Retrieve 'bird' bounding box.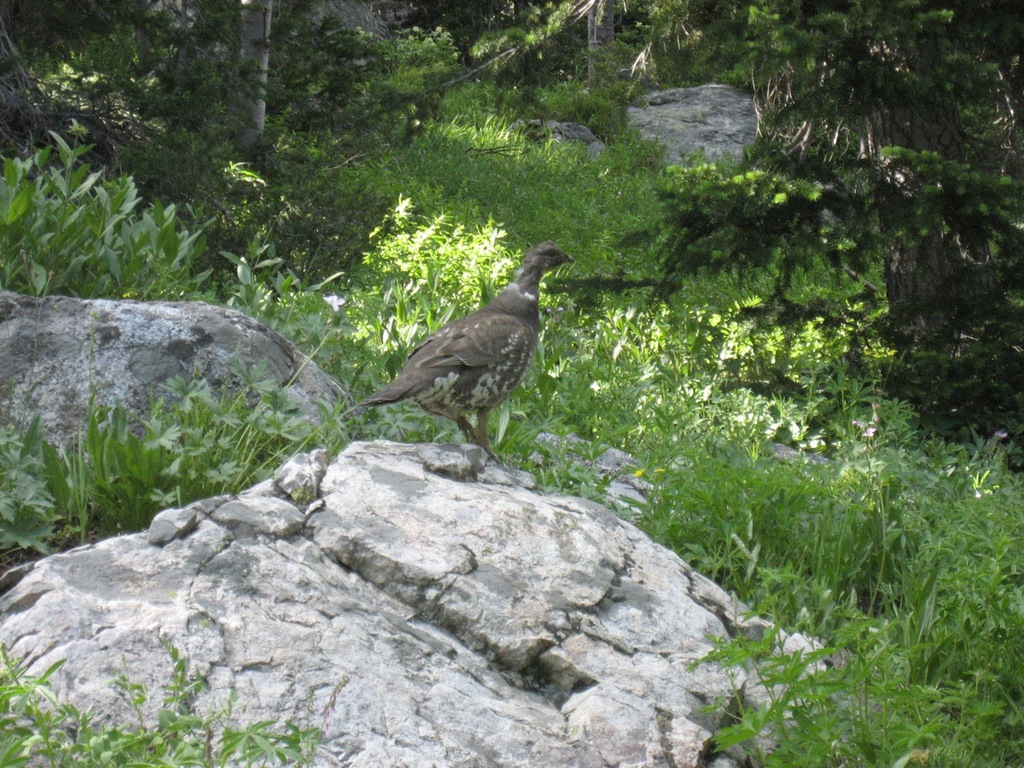
Bounding box: [left=349, top=233, right=570, bottom=465].
